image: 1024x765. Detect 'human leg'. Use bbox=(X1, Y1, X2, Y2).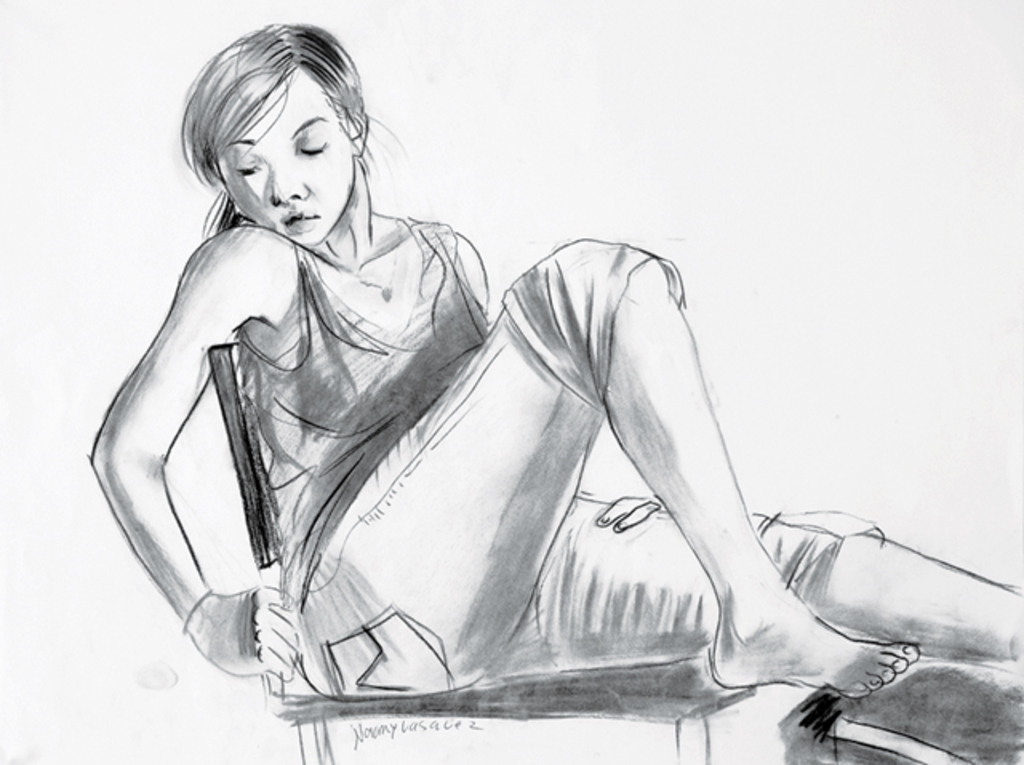
bbox=(277, 242, 909, 691).
